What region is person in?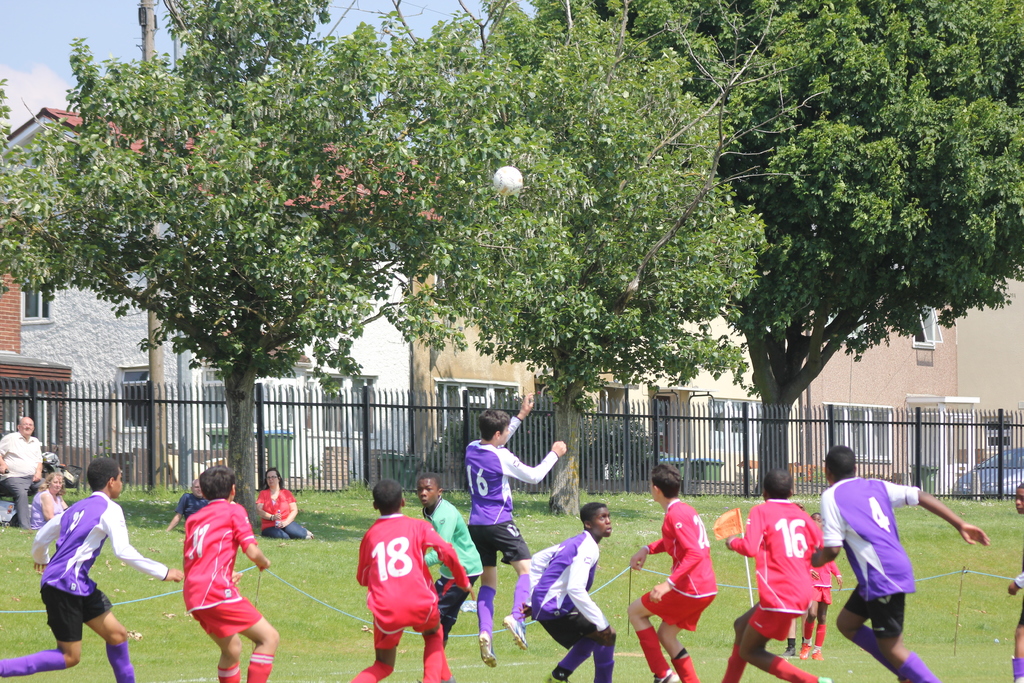
Rect(0, 458, 181, 682).
